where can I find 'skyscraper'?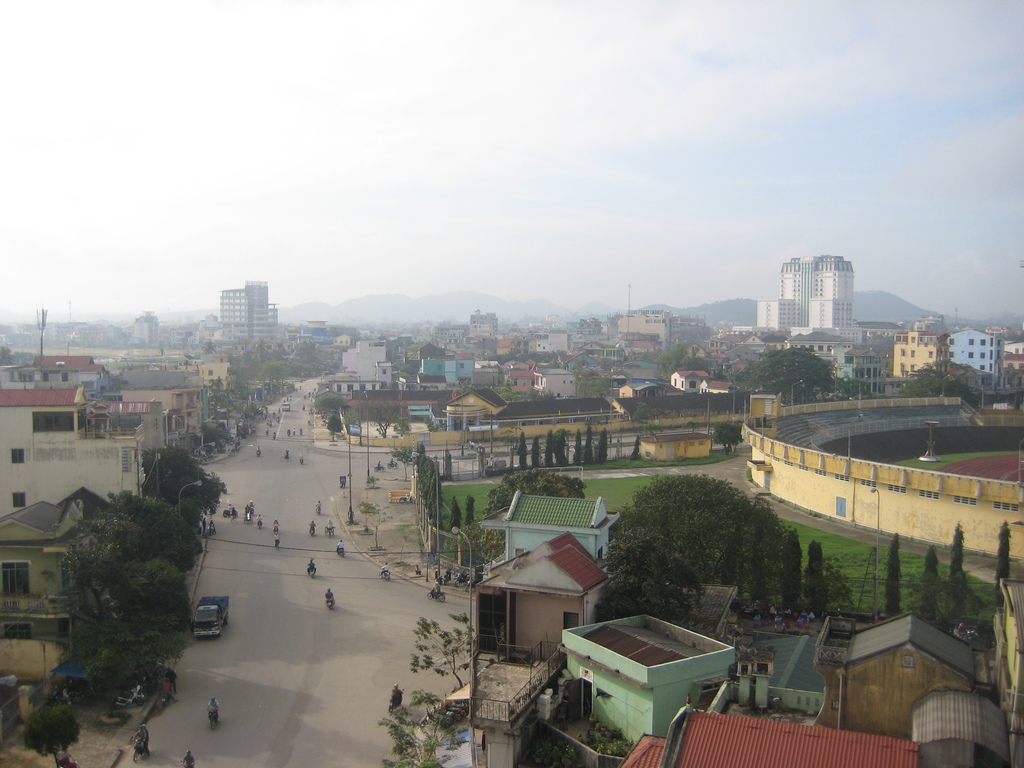
You can find it at (left=771, top=243, right=876, bottom=346).
